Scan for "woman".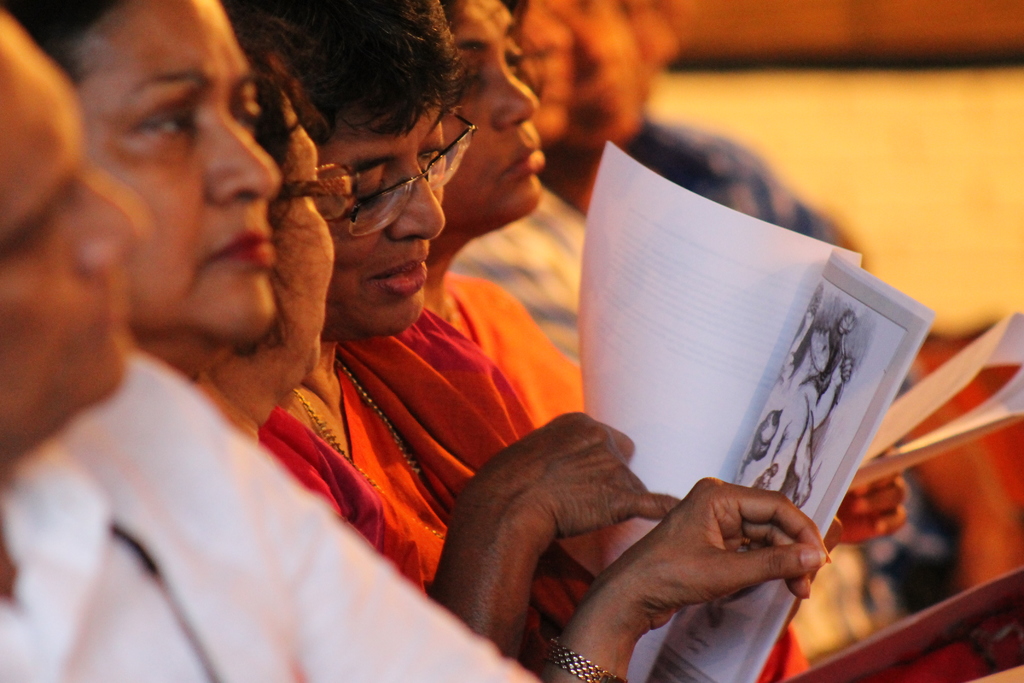
Scan result: Rect(417, 0, 908, 682).
